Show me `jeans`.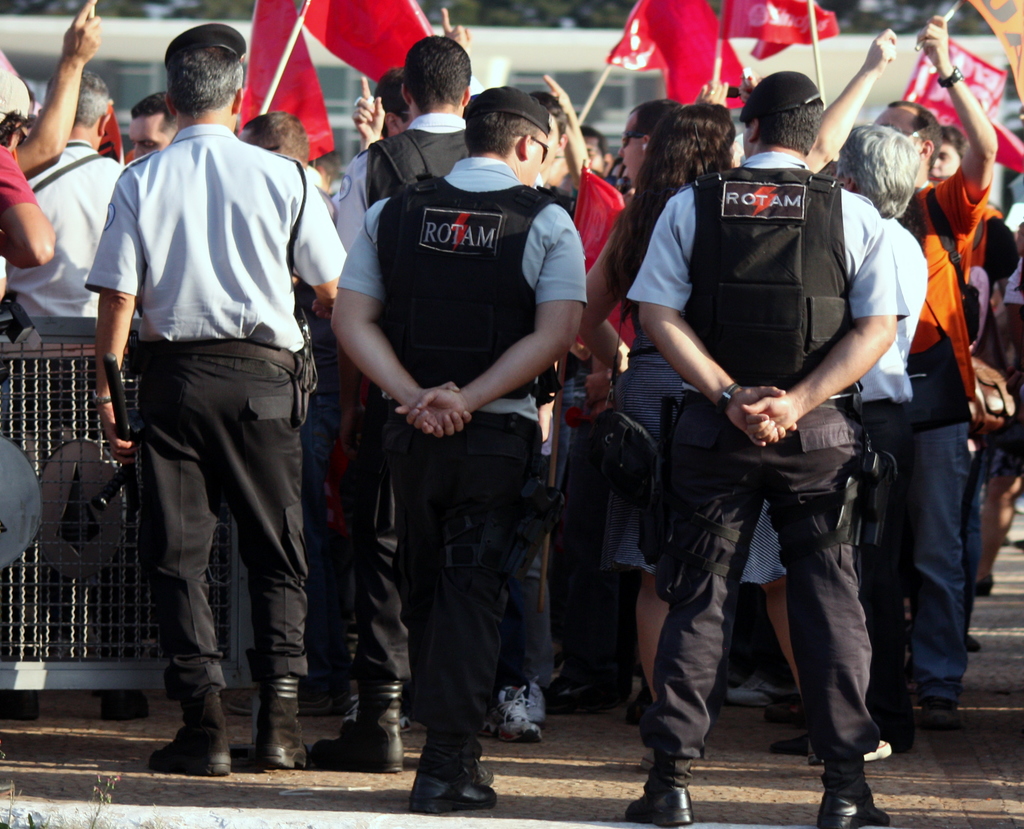
`jeans` is here: select_region(147, 359, 309, 694).
